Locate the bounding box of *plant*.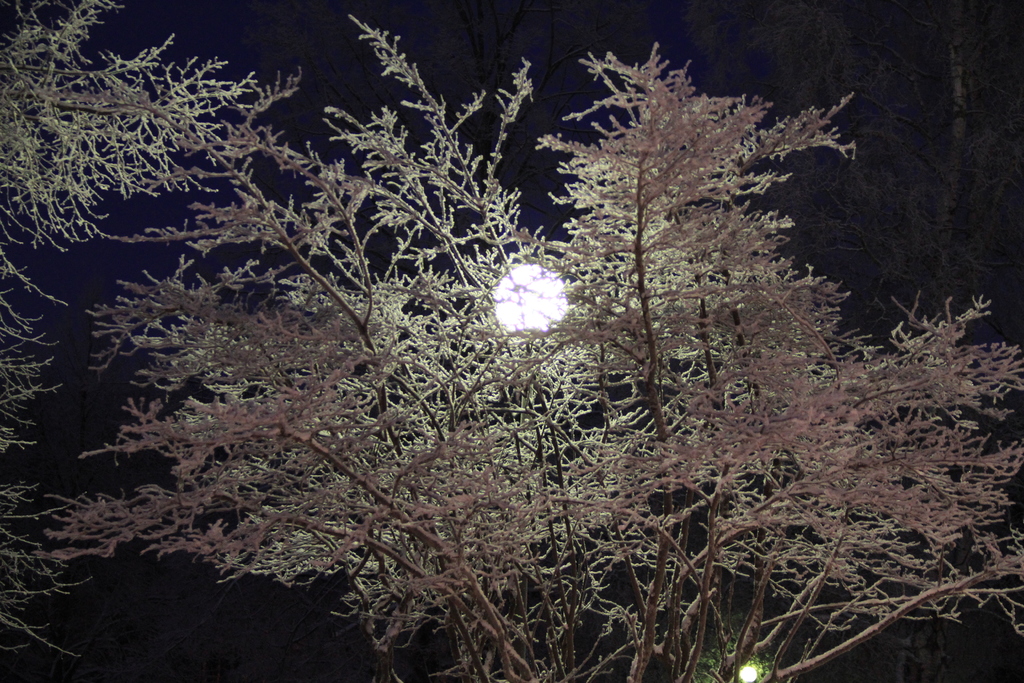
Bounding box: [left=0, top=0, right=301, bottom=656].
